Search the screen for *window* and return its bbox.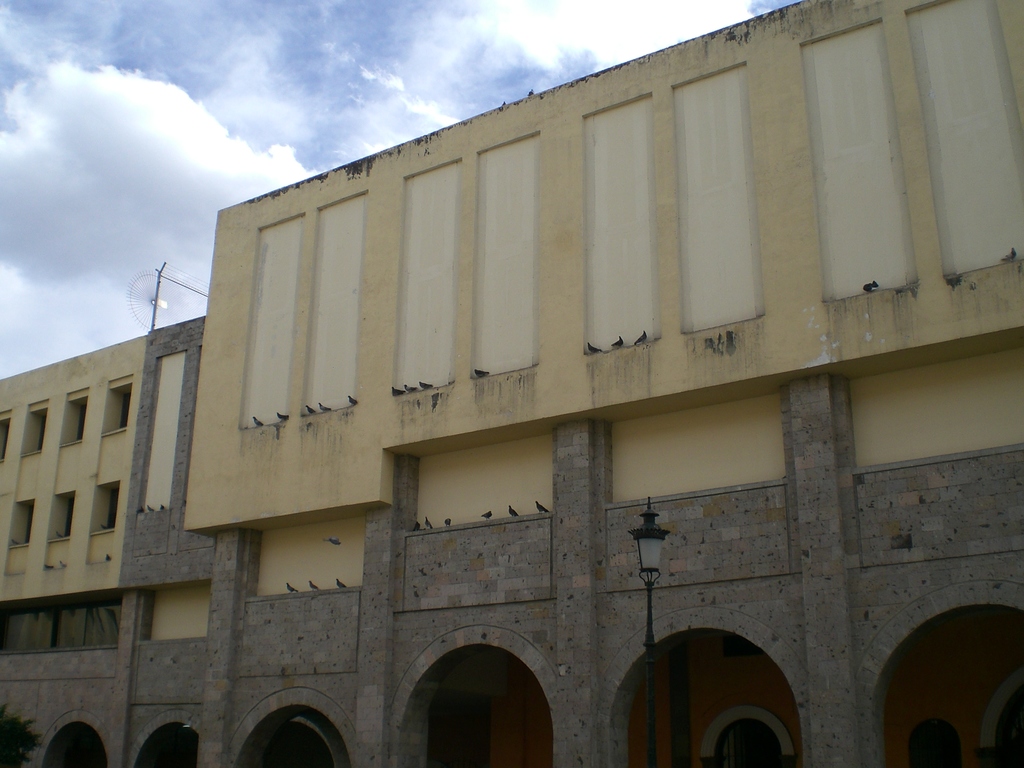
Found: 12/504/31/547.
